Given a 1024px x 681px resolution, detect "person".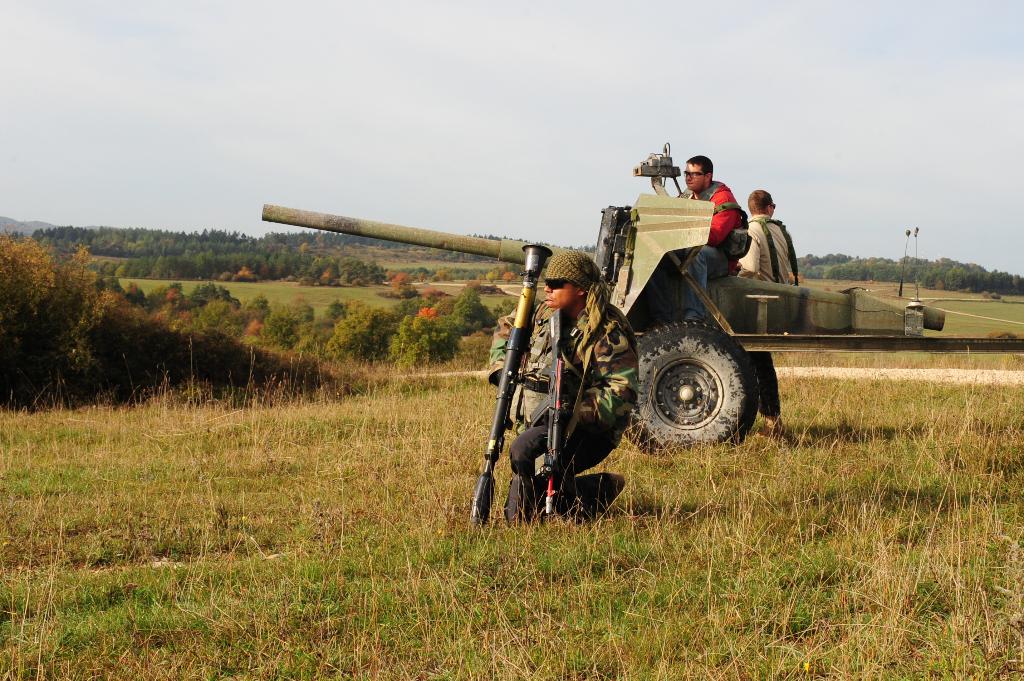
735,186,808,284.
